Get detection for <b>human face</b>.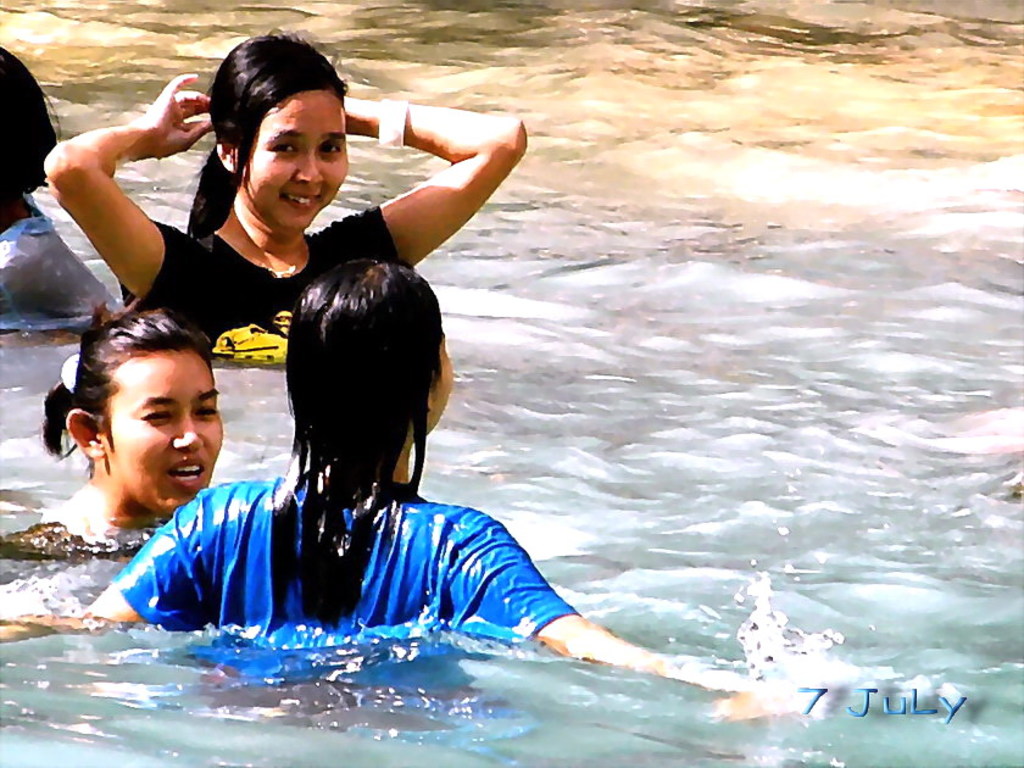
Detection: region(101, 349, 227, 519).
